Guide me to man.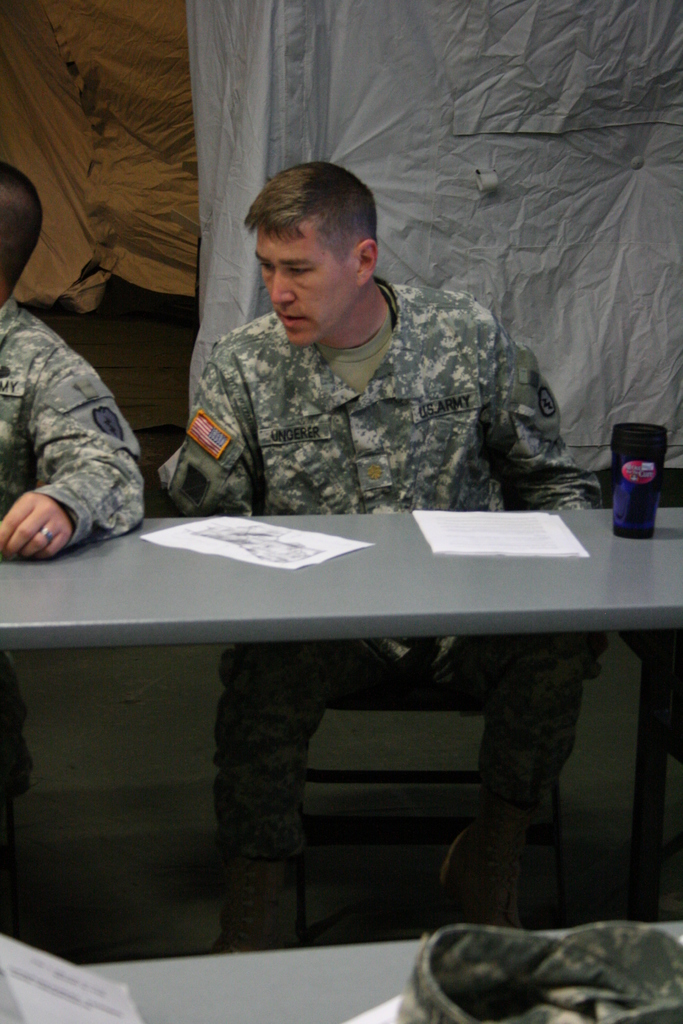
Guidance: (0, 166, 140, 847).
